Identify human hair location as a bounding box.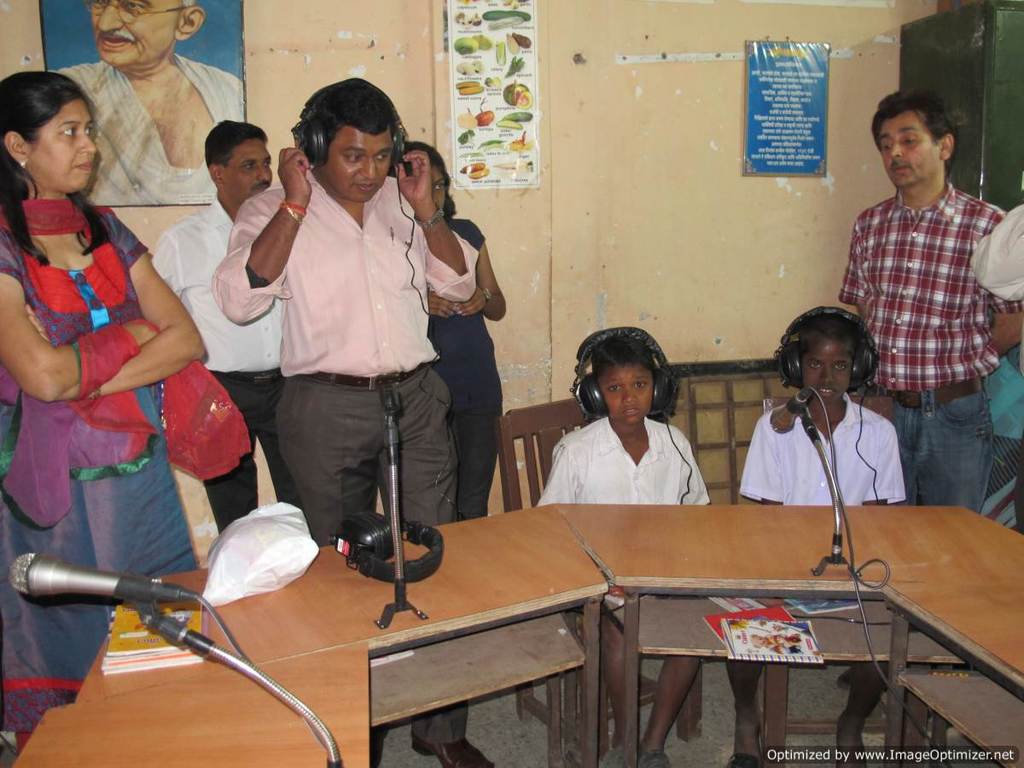
bbox=[207, 120, 265, 170].
